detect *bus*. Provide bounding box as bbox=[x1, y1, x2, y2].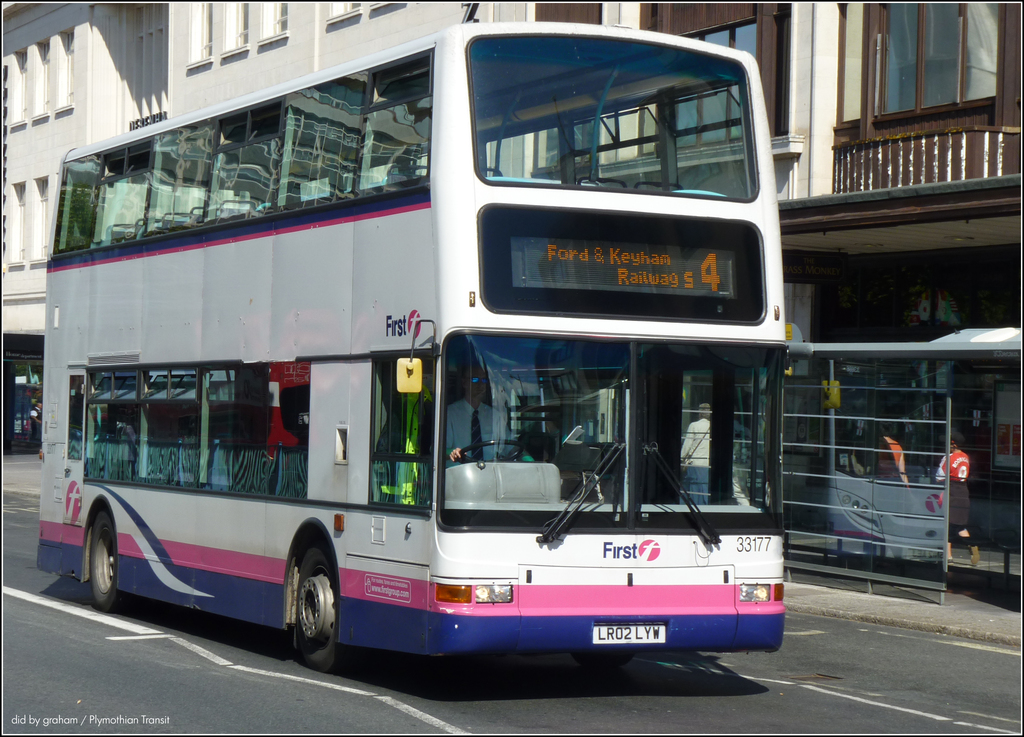
bbox=[33, 24, 786, 675].
